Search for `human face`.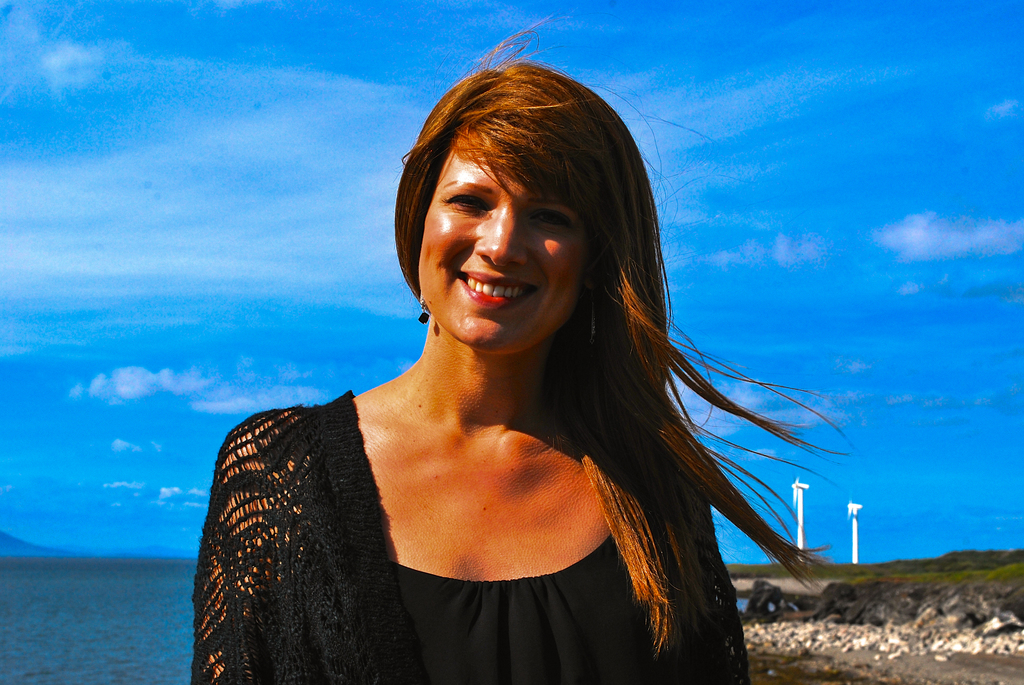
Found at box=[416, 150, 595, 350].
